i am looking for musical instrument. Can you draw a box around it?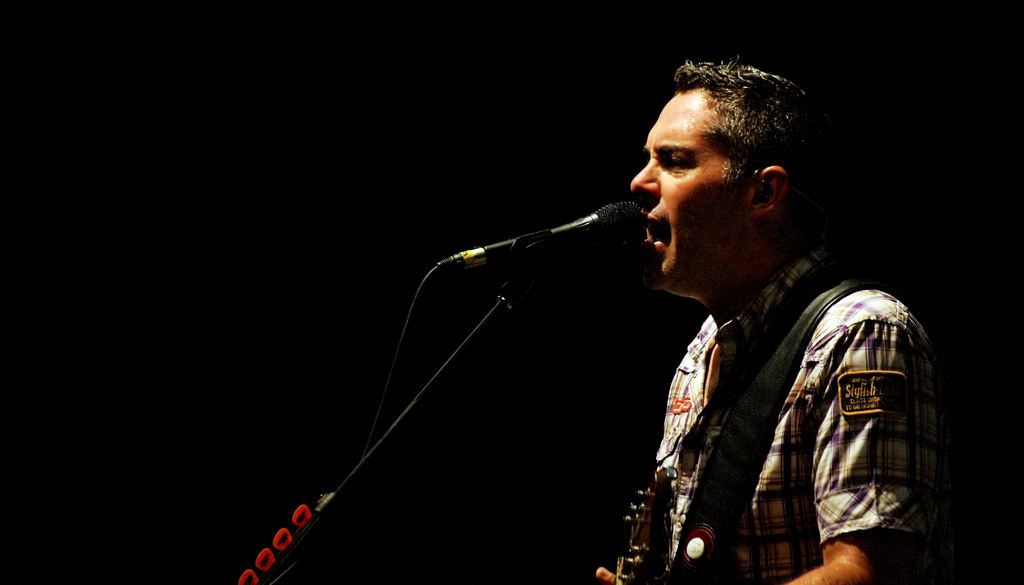
Sure, the bounding box is Rect(605, 456, 677, 584).
